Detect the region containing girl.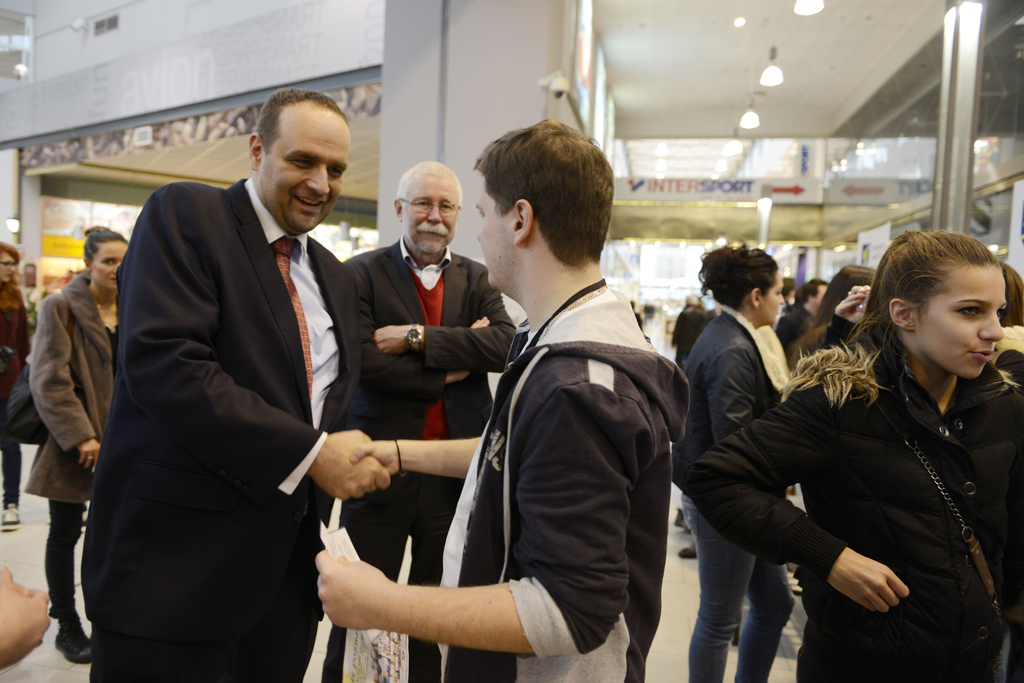
select_region(23, 223, 128, 667).
